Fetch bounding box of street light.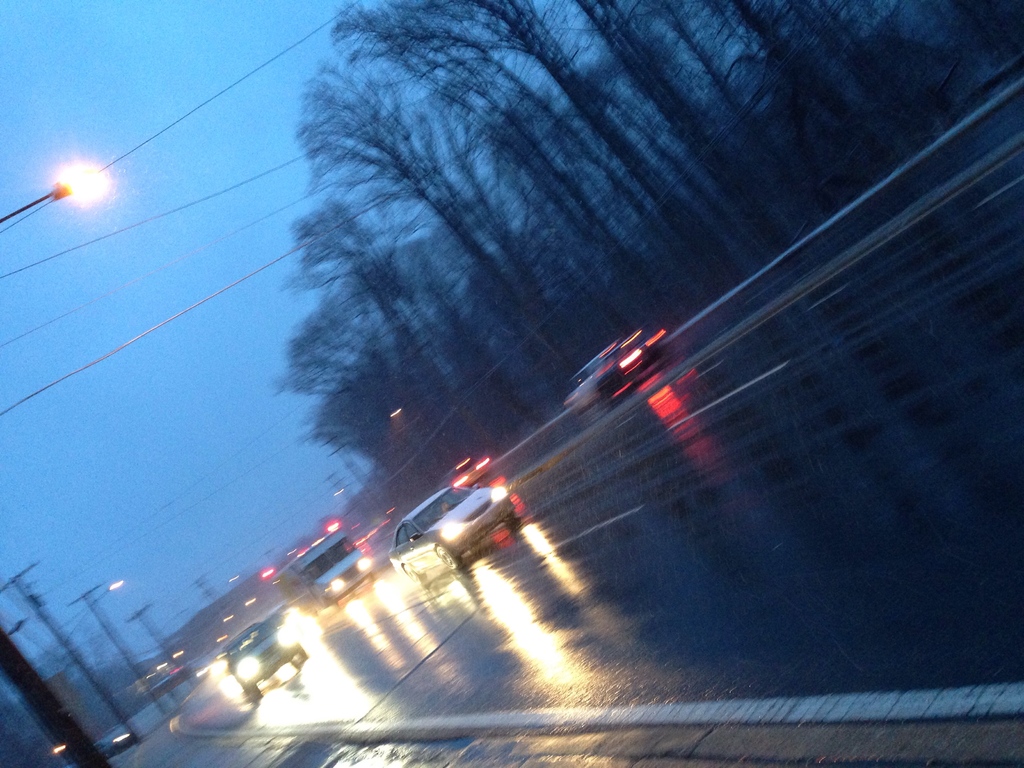
Bbox: (left=0, top=158, right=113, bottom=228).
